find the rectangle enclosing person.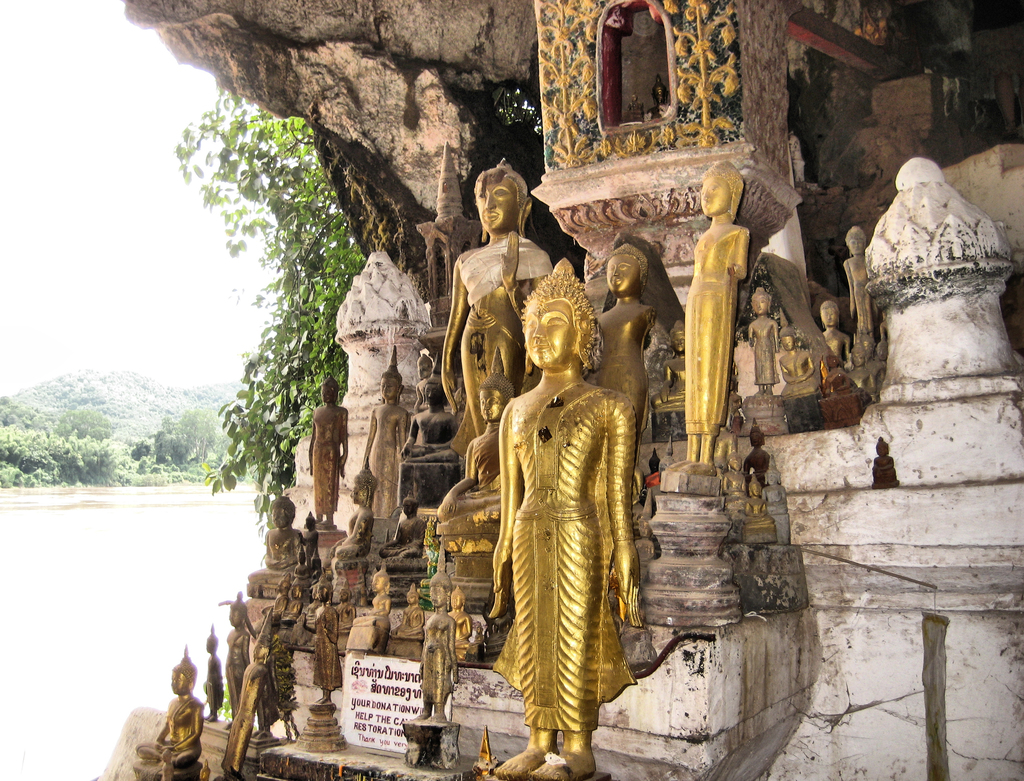
box(365, 565, 392, 653).
